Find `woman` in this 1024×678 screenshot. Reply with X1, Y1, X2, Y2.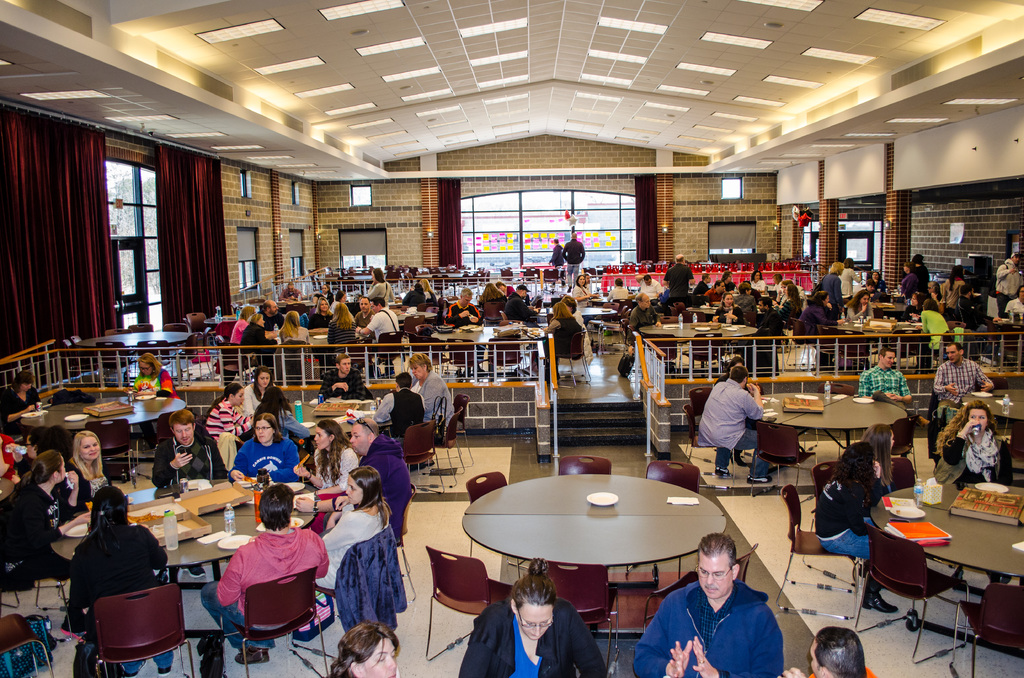
931, 399, 1007, 488.
